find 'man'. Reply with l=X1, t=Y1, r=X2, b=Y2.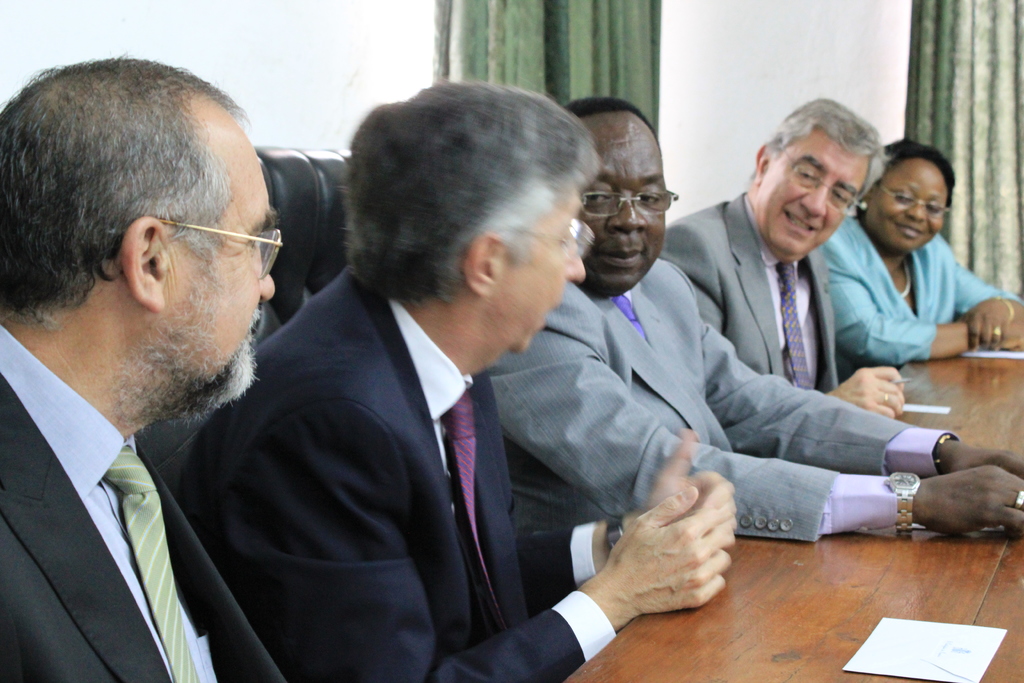
l=484, t=95, r=1018, b=539.
